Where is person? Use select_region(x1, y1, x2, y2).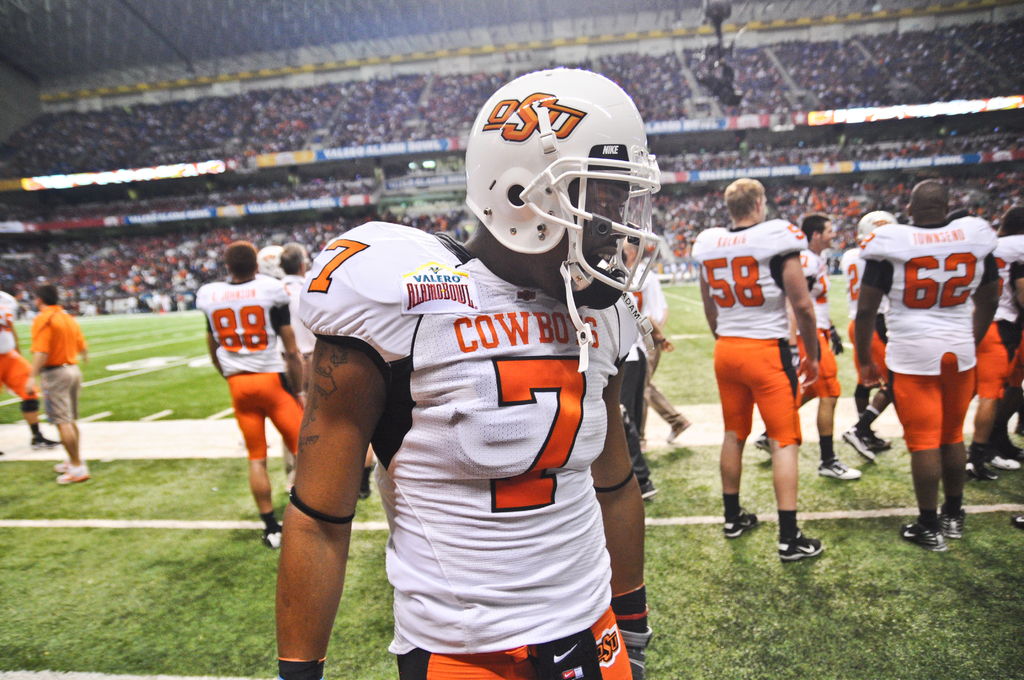
select_region(269, 241, 378, 513).
